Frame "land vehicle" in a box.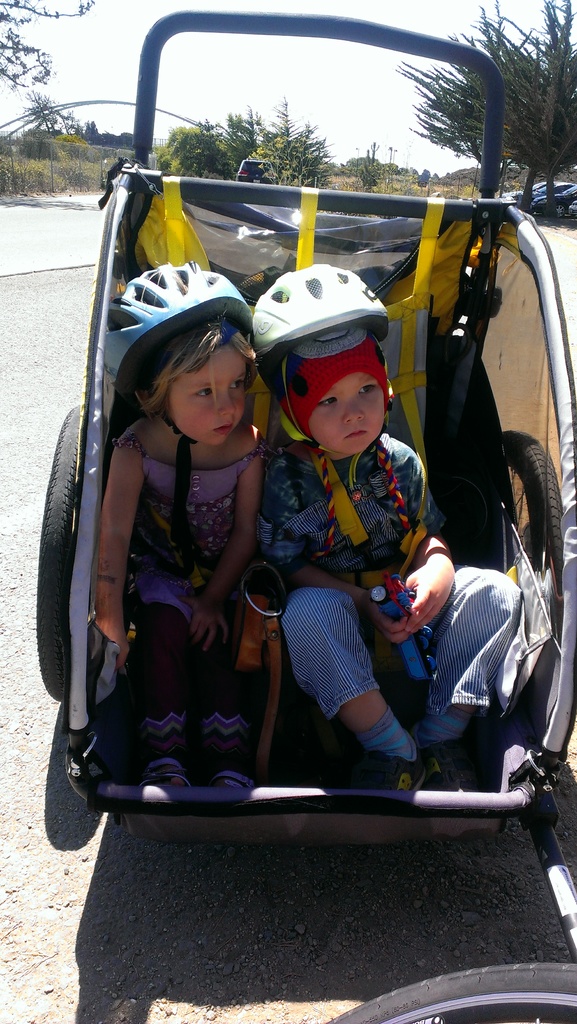
bbox(2, 7, 576, 864).
